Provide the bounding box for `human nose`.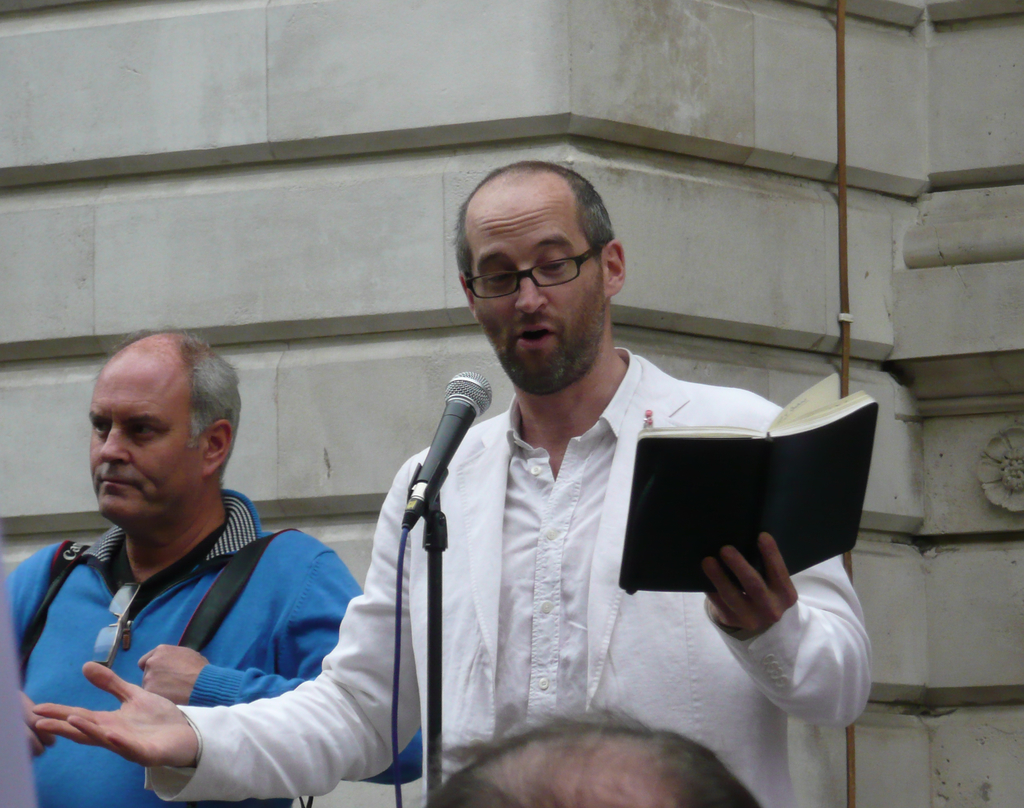
rect(518, 262, 548, 312).
